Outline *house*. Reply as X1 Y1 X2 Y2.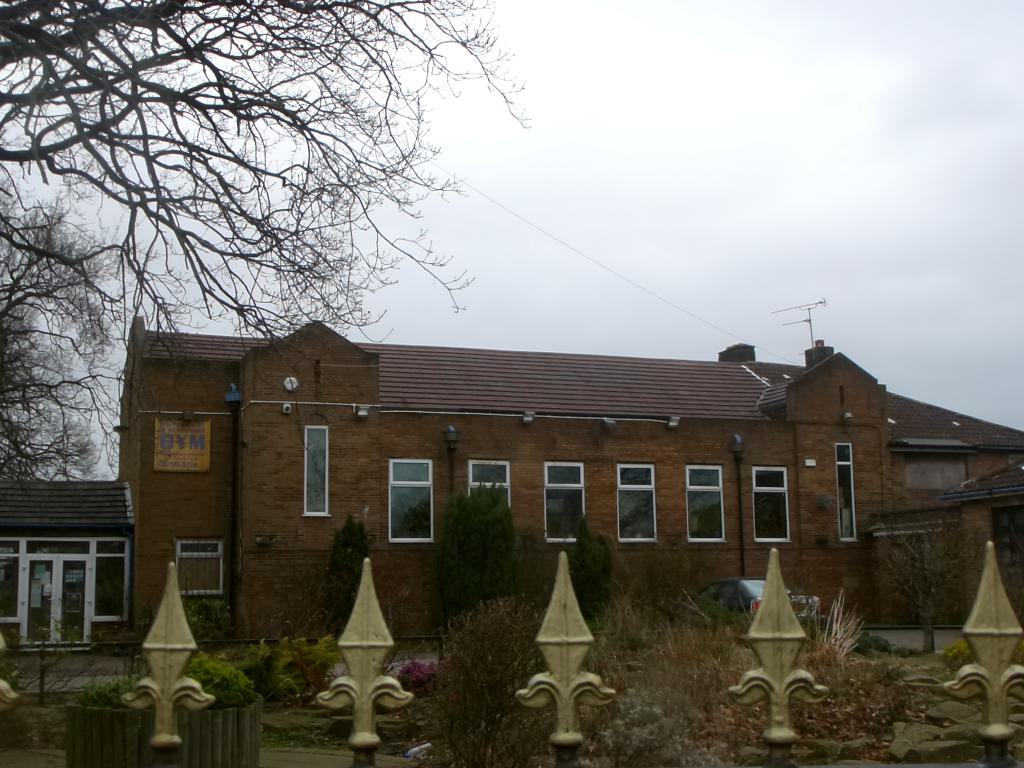
0 473 138 653.
